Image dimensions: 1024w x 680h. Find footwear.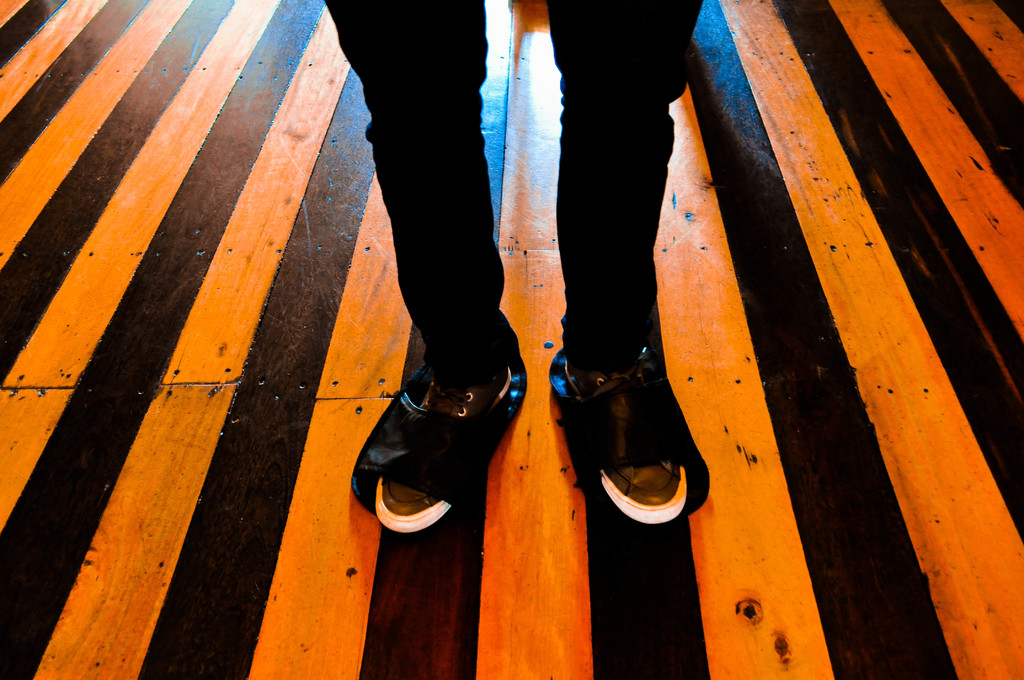
l=578, t=327, r=701, b=533.
